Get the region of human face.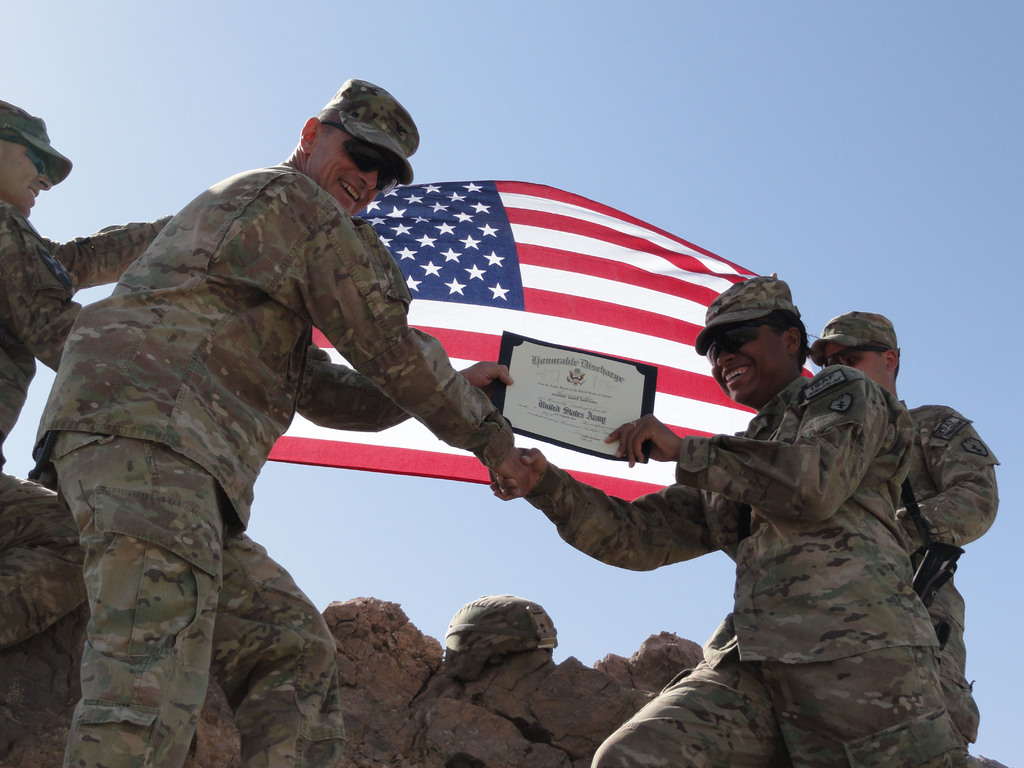
[817,349,886,384].
